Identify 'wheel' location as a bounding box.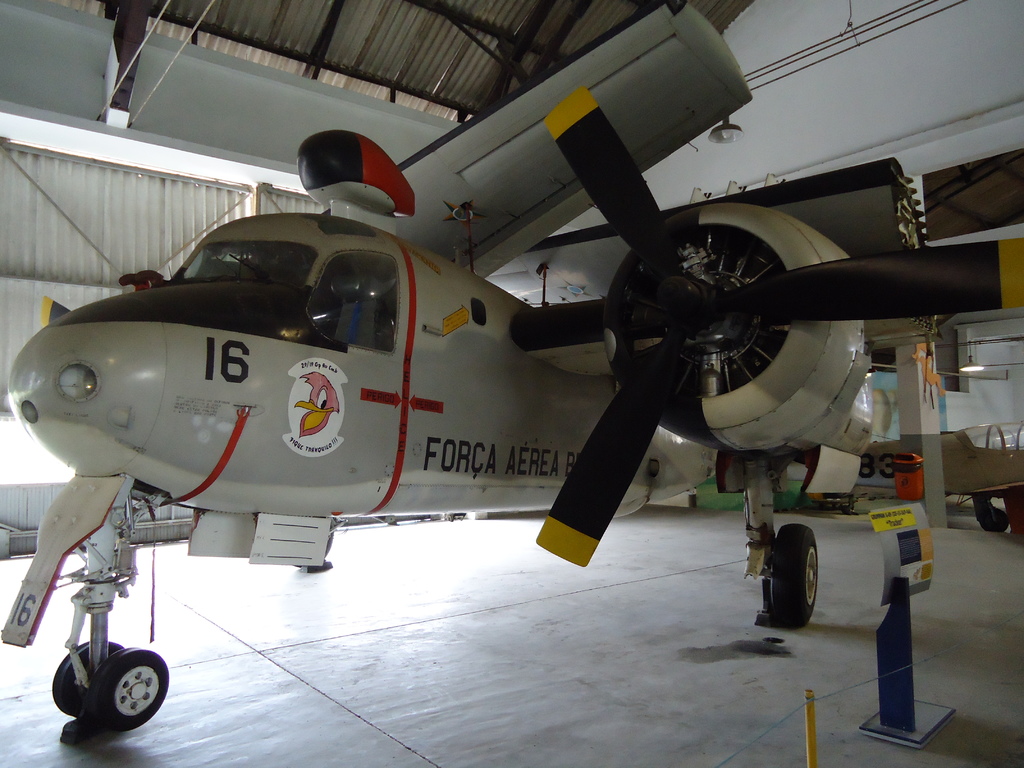
x1=772 y1=523 x2=824 y2=623.
